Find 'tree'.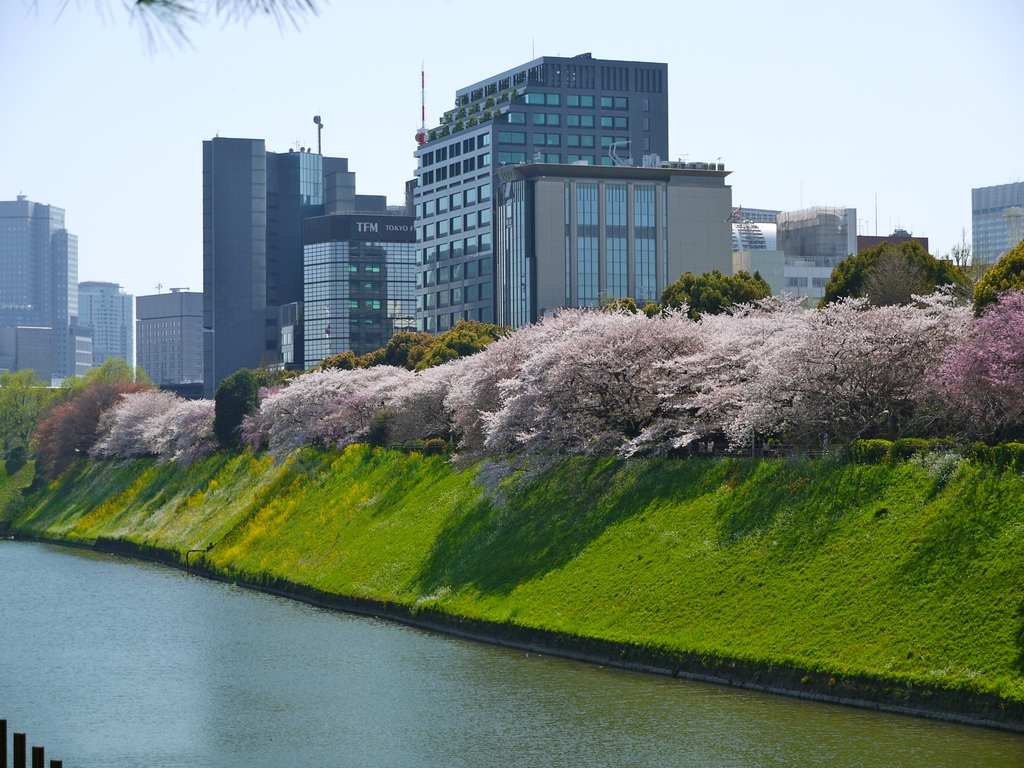
(659, 273, 774, 323).
